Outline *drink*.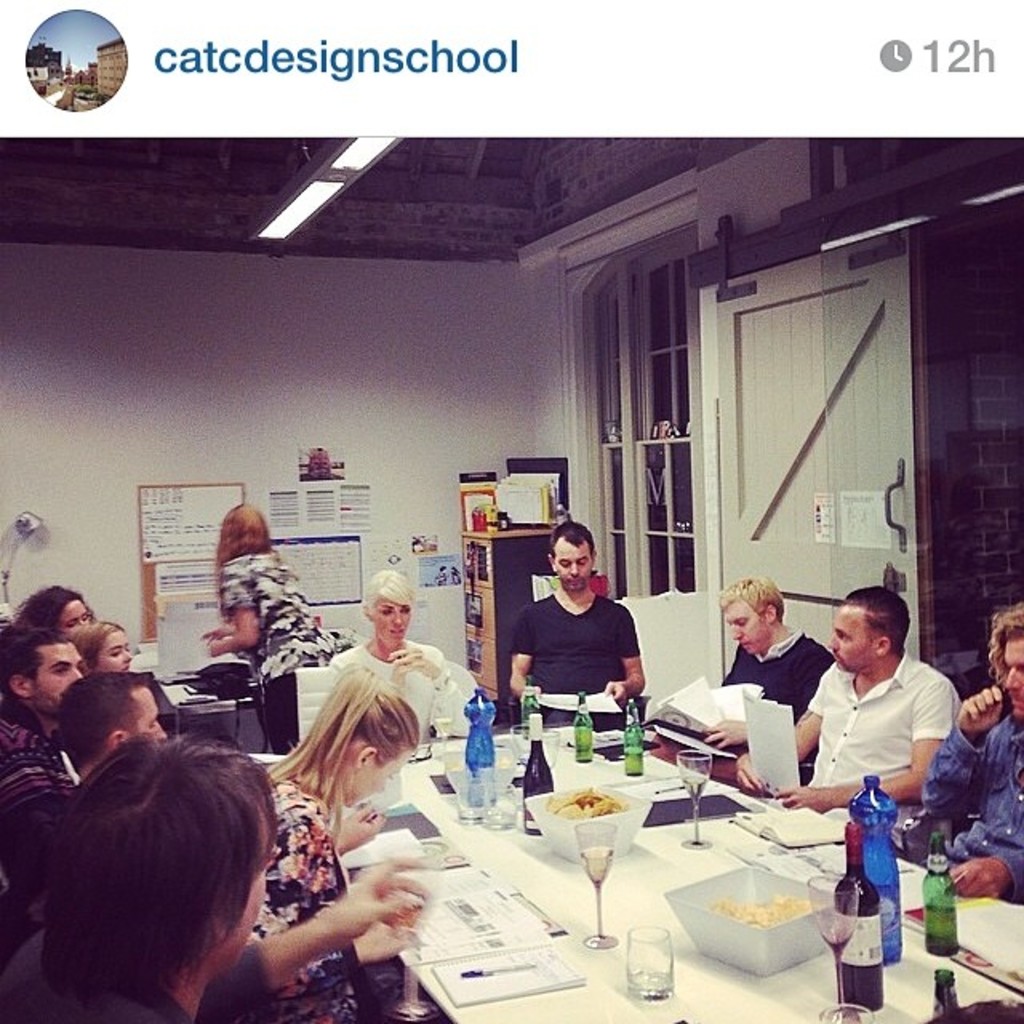
Outline: bbox(584, 843, 611, 883).
